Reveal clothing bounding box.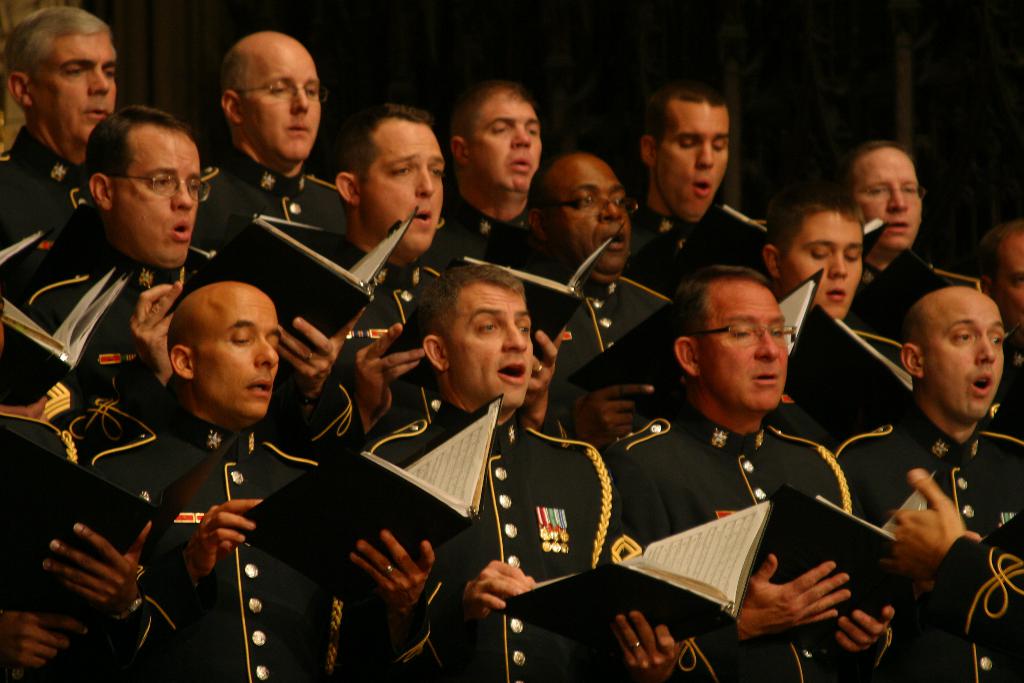
Revealed: (3,128,109,241).
